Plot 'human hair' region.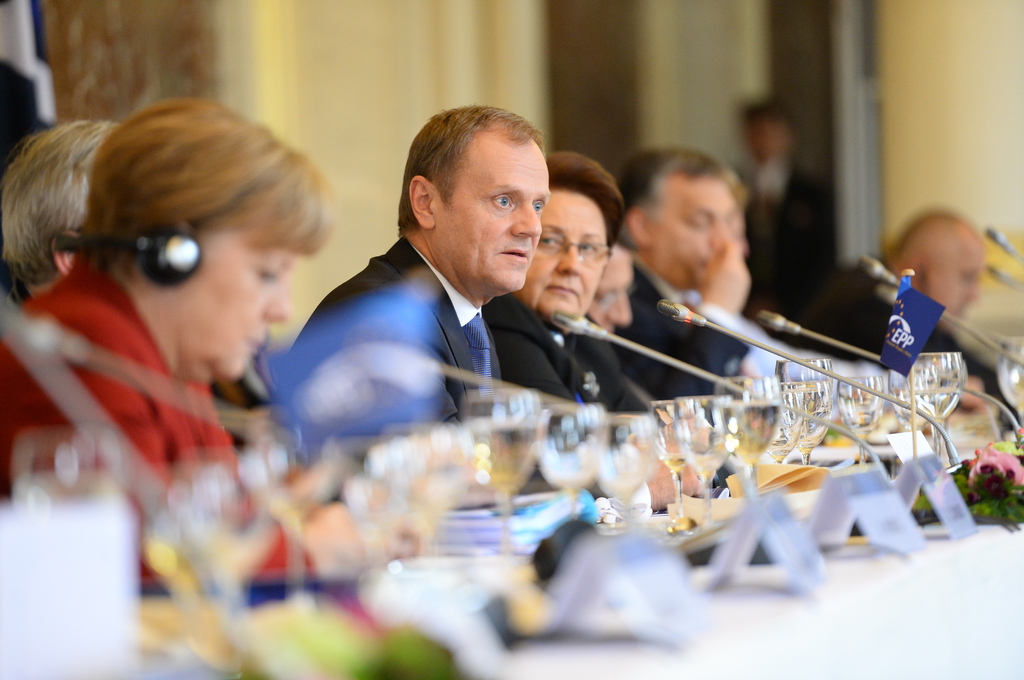
Plotted at bbox(396, 103, 545, 235).
